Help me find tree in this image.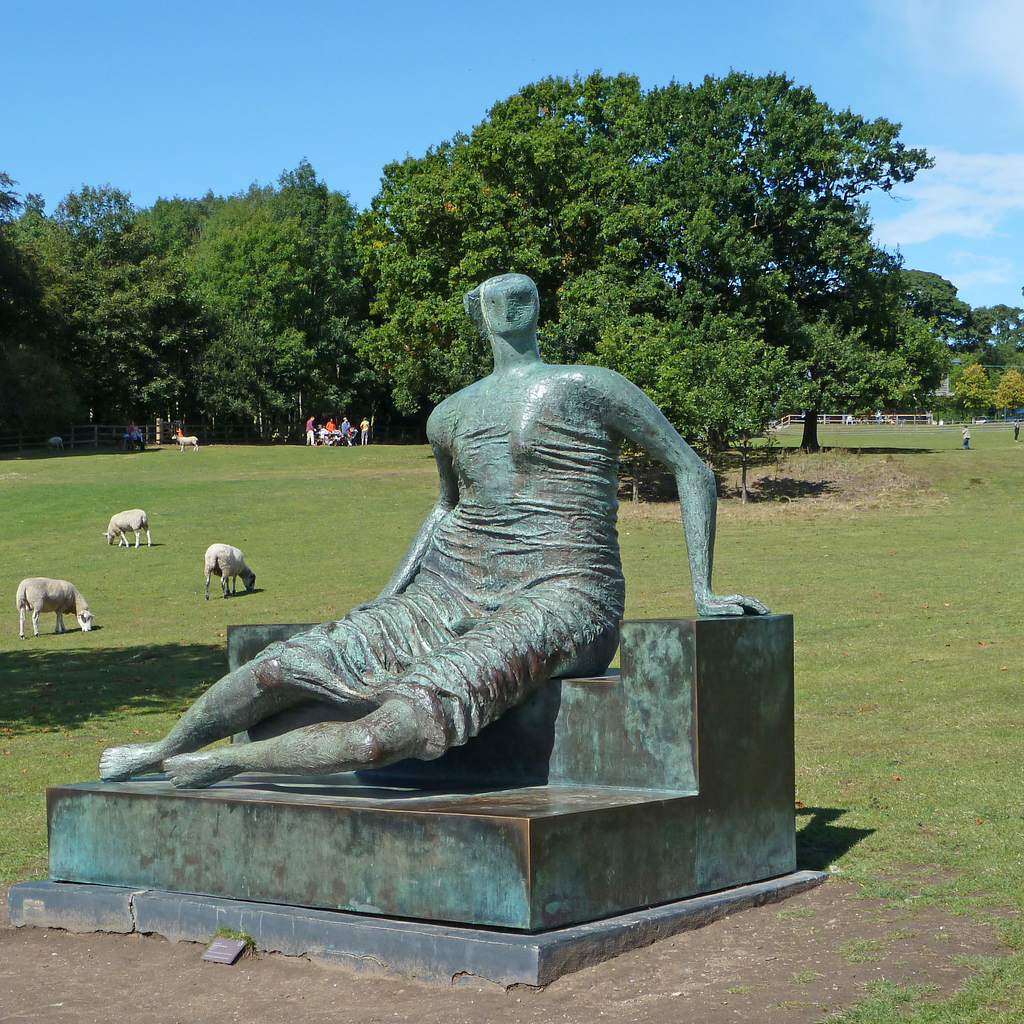
Found it: region(990, 367, 1023, 417).
